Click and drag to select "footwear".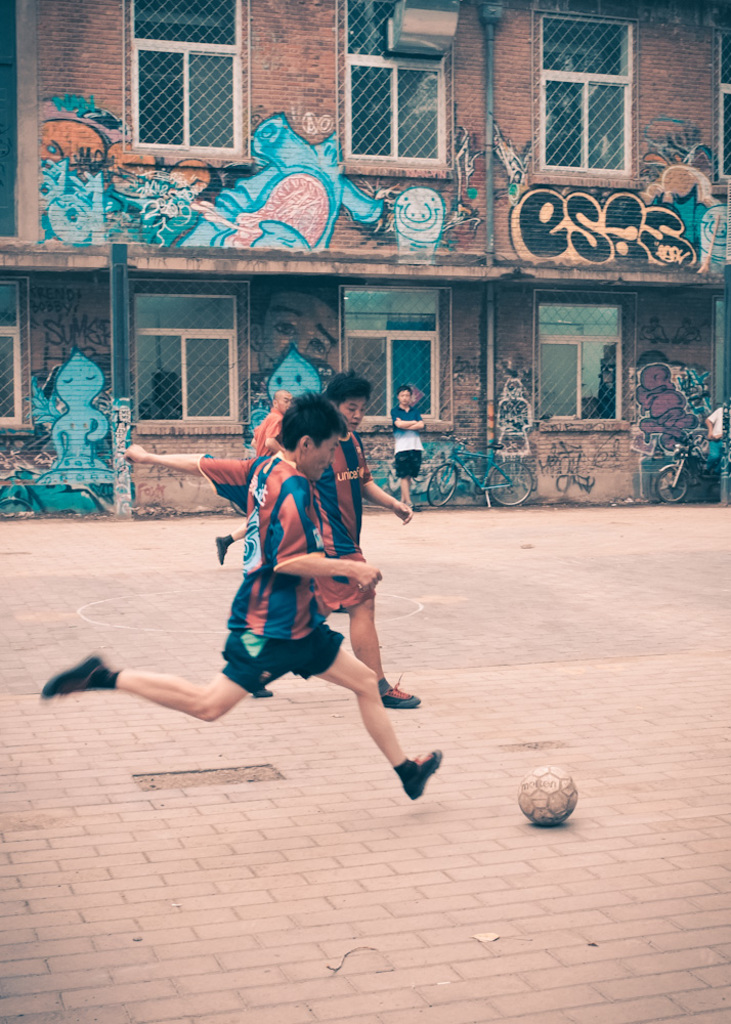
Selection: 37/647/106/697.
